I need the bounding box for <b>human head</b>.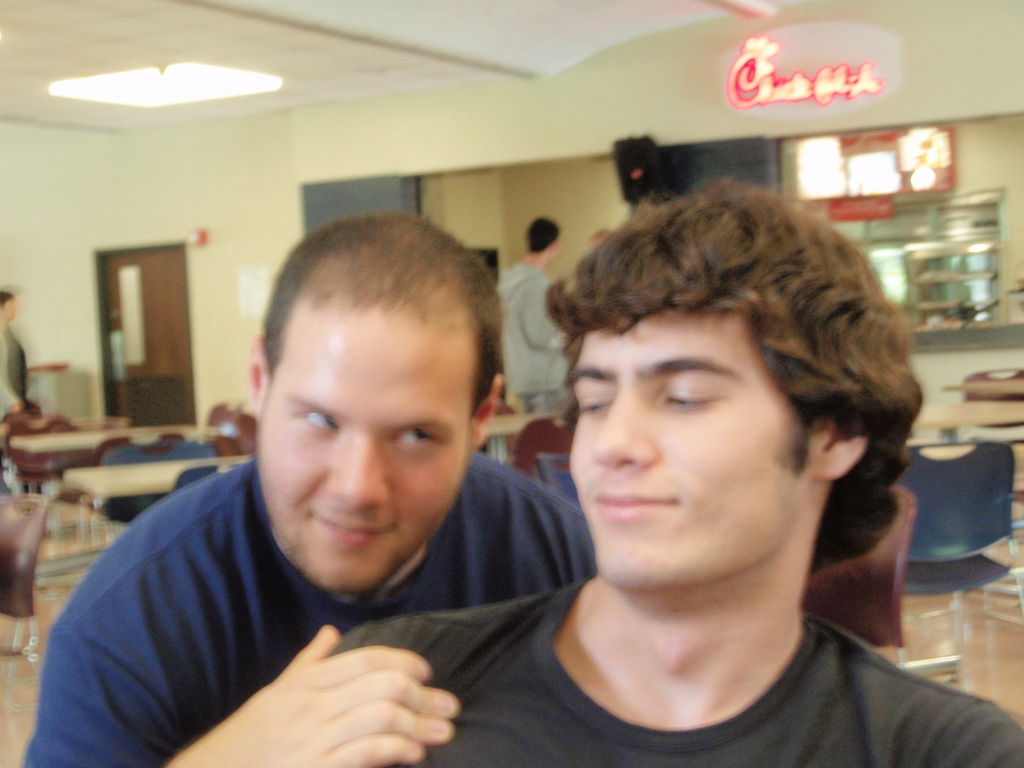
Here it is: [left=227, top=189, right=505, bottom=577].
